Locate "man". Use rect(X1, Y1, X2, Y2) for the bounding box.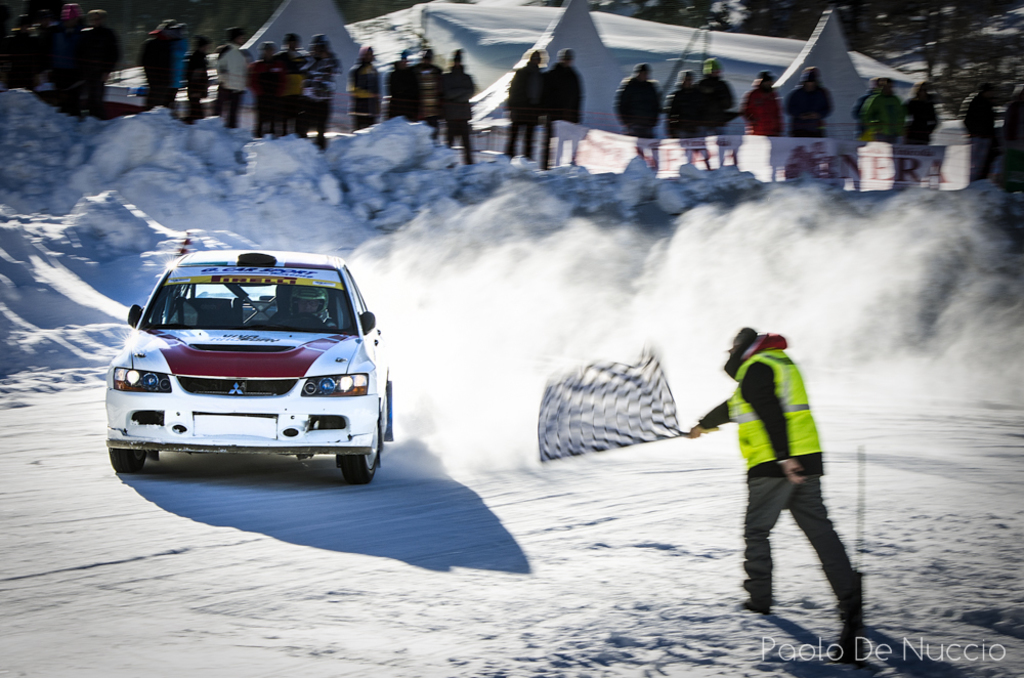
rect(787, 67, 831, 133).
